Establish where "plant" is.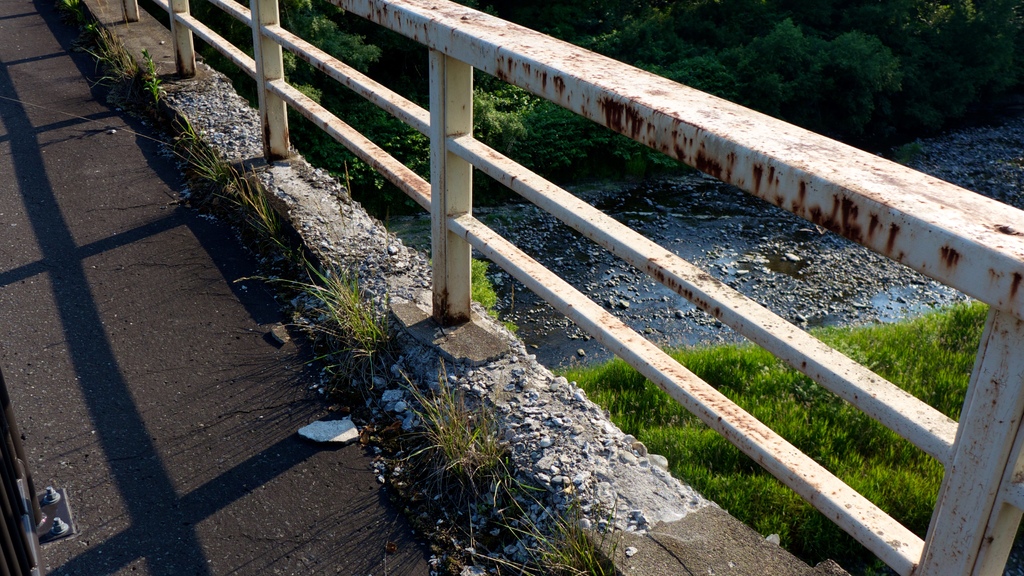
Established at 204 166 321 303.
